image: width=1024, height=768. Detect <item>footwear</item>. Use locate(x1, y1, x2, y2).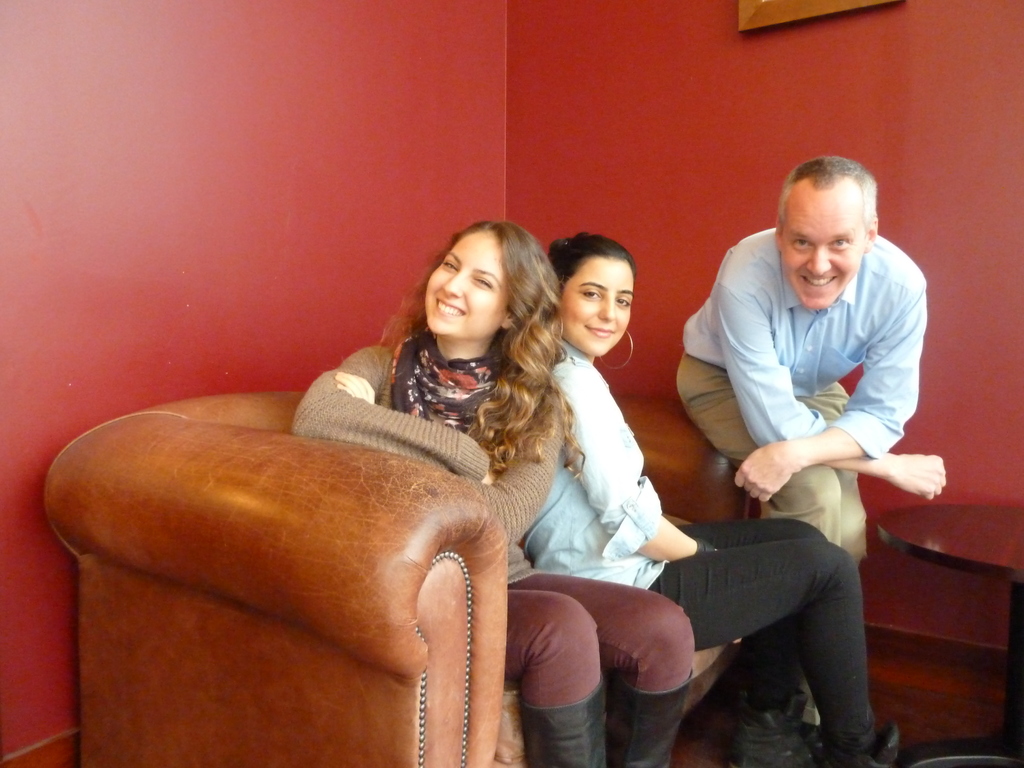
locate(724, 696, 820, 767).
